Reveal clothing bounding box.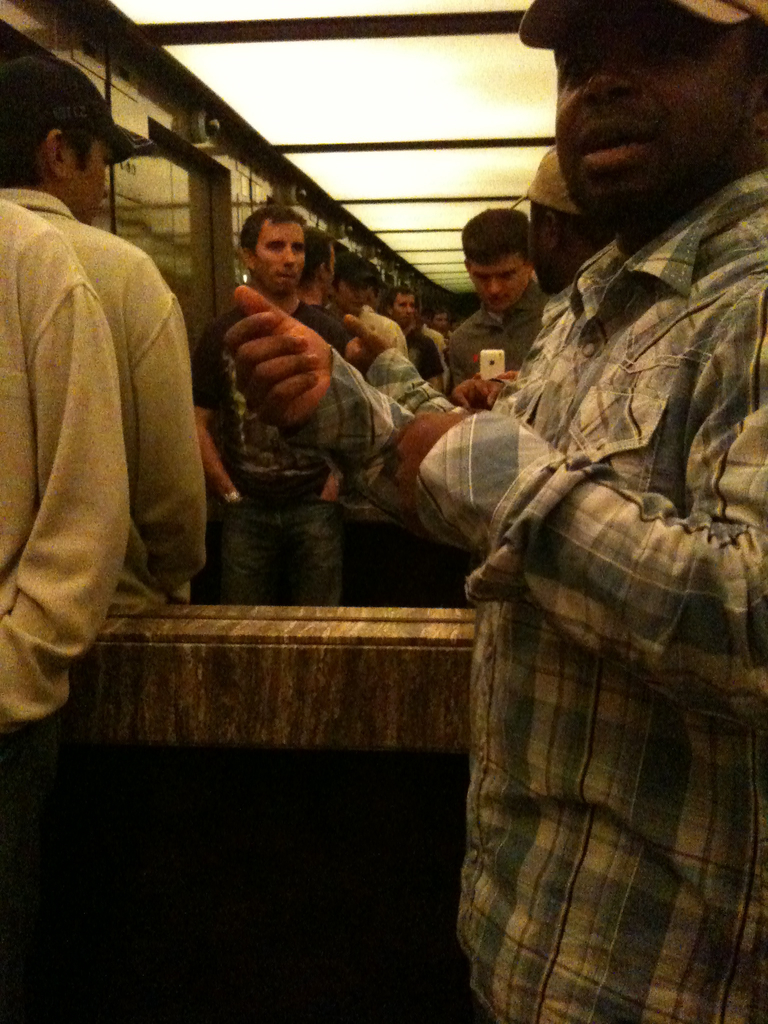
Revealed: [left=0, top=197, right=132, bottom=1023].
